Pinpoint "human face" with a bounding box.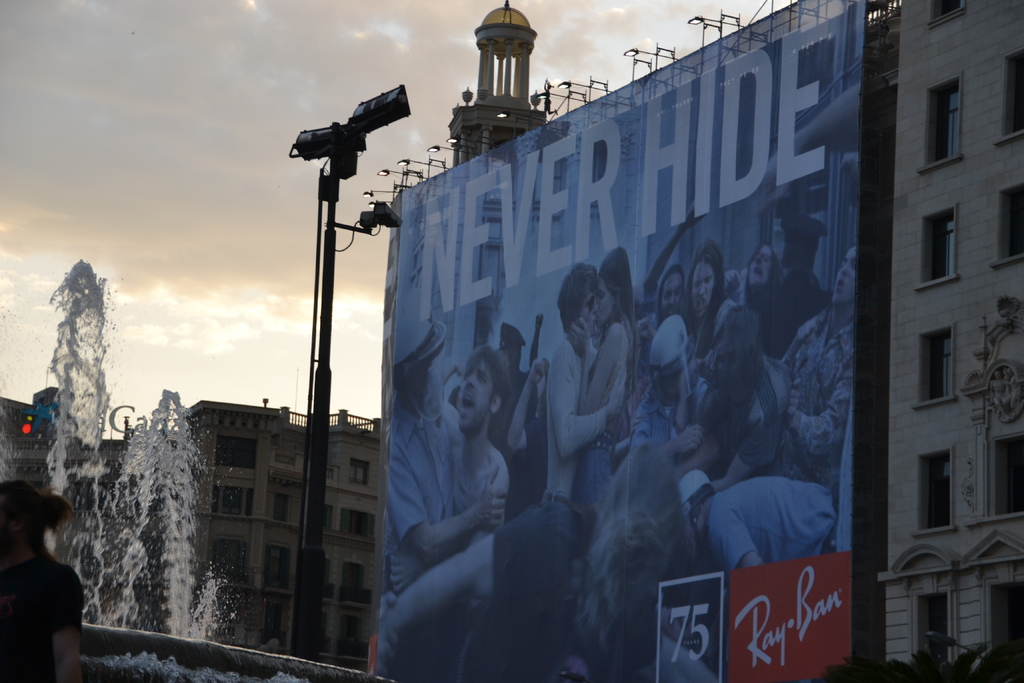
(x1=458, y1=362, x2=490, y2=429).
